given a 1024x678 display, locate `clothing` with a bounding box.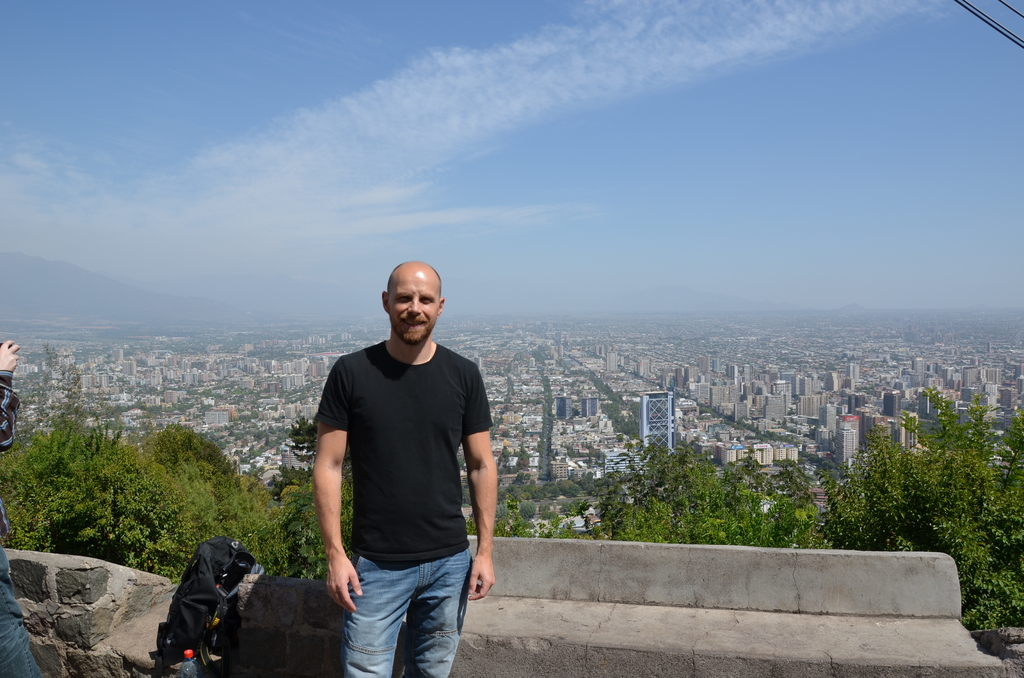
Located: left=308, top=331, right=503, bottom=677.
